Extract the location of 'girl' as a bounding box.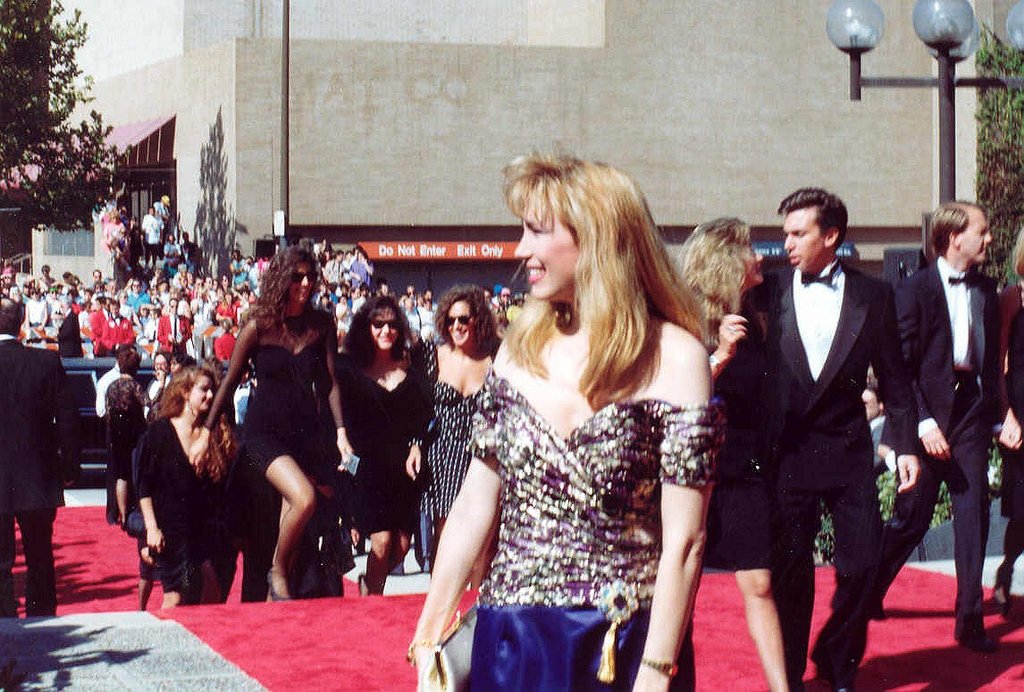
<region>106, 354, 161, 511</region>.
